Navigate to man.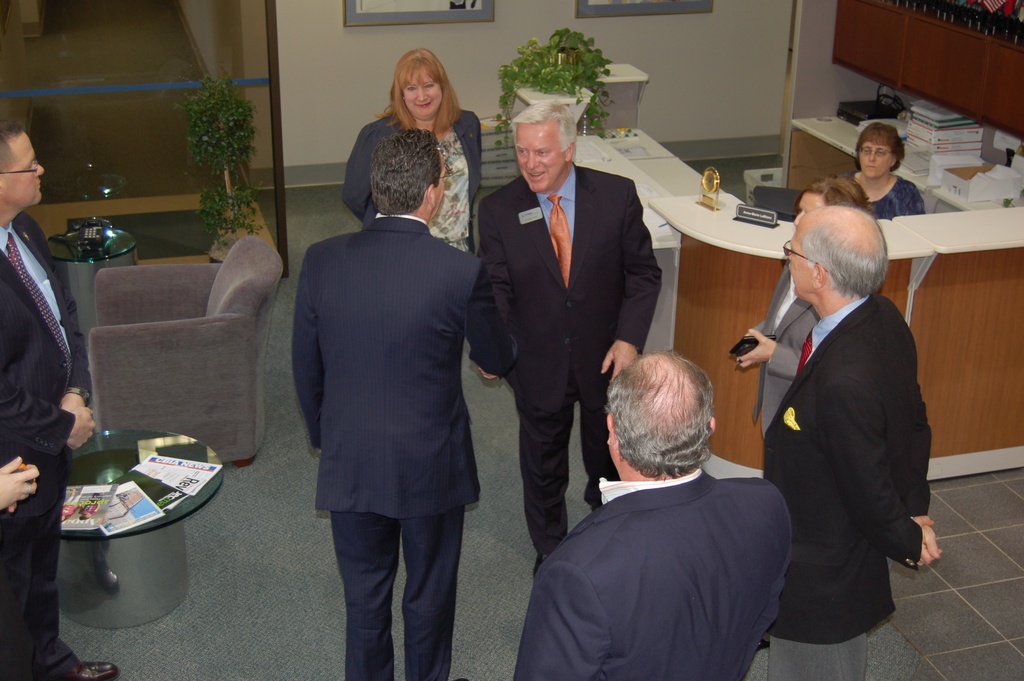
Navigation target: [left=465, top=99, right=664, bottom=578].
